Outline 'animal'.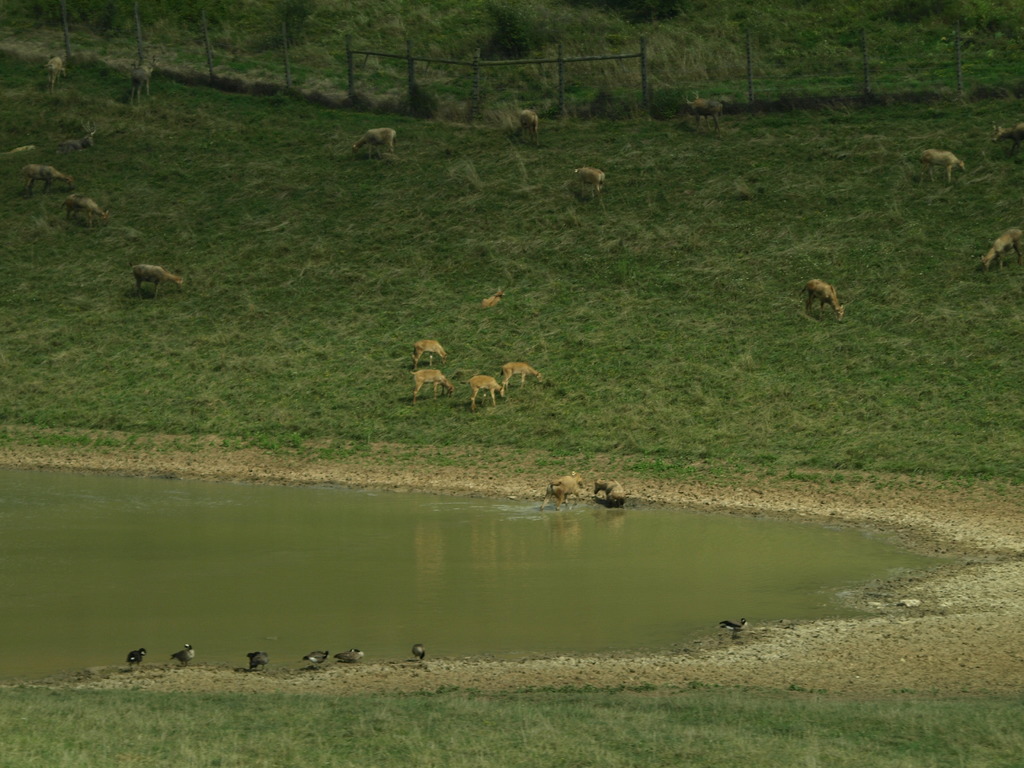
Outline: (x1=922, y1=147, x2=969, y2=185).
